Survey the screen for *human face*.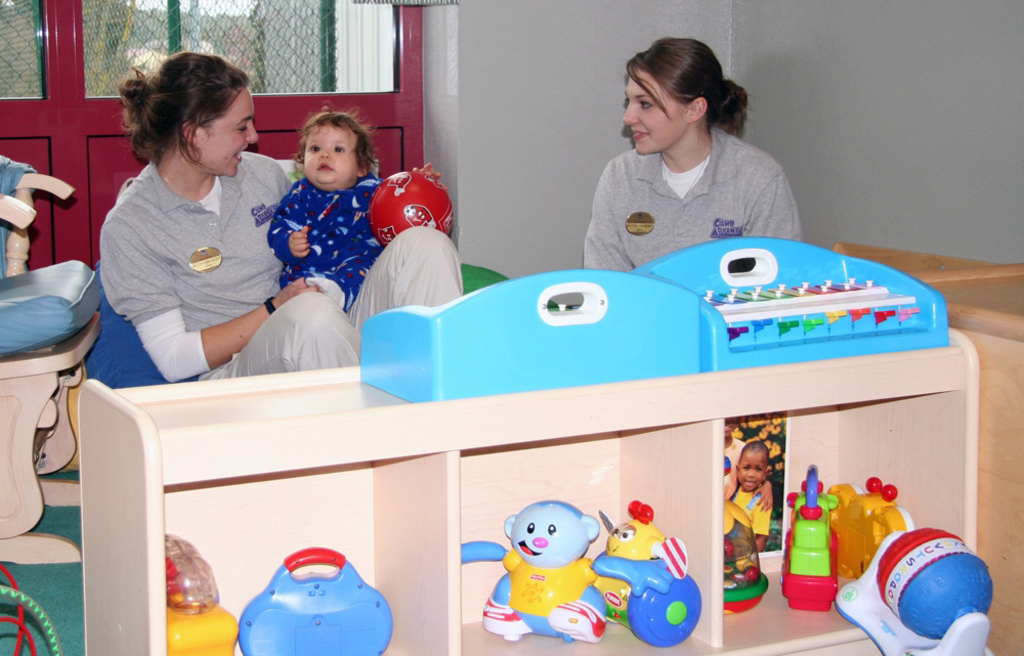
Survey found: (left=302, top=127, right=355, bottom=185).
